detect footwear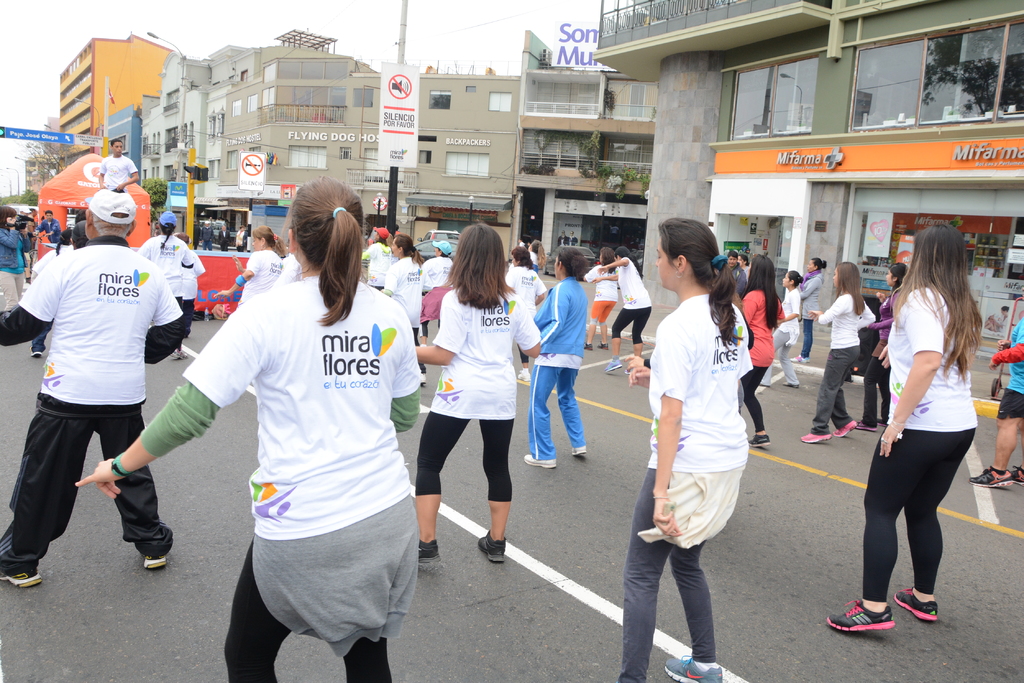
(x1=890, y1=587, x2=941, y2=623)
